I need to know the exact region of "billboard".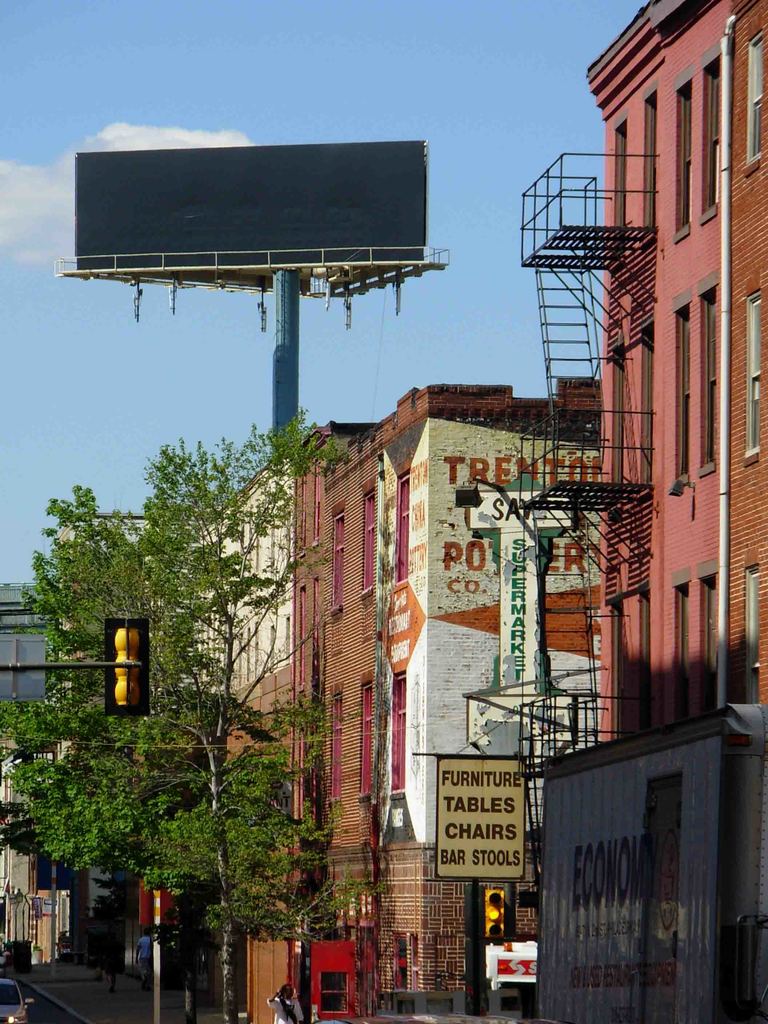
Region: crop(430, 753, 525, 879).
